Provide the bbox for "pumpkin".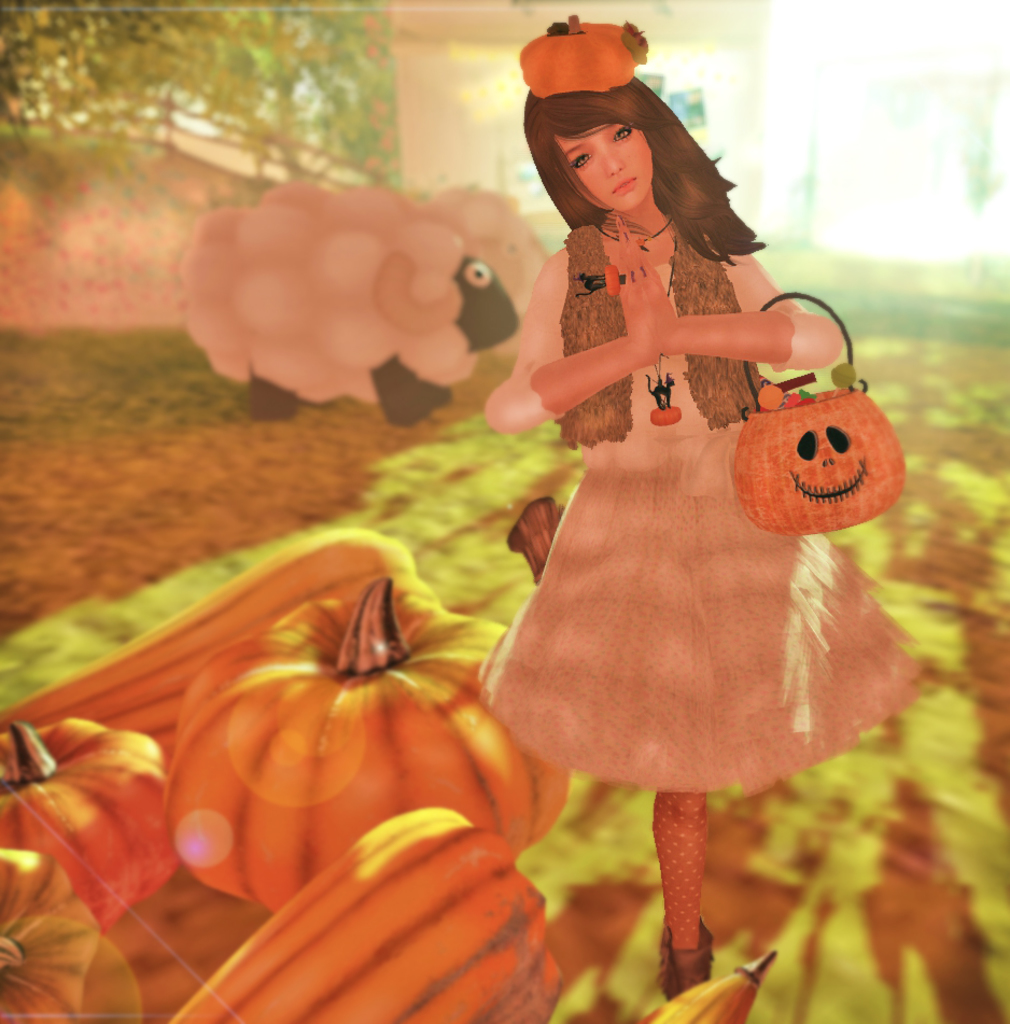
locate(182, 792, 575, 1023).
